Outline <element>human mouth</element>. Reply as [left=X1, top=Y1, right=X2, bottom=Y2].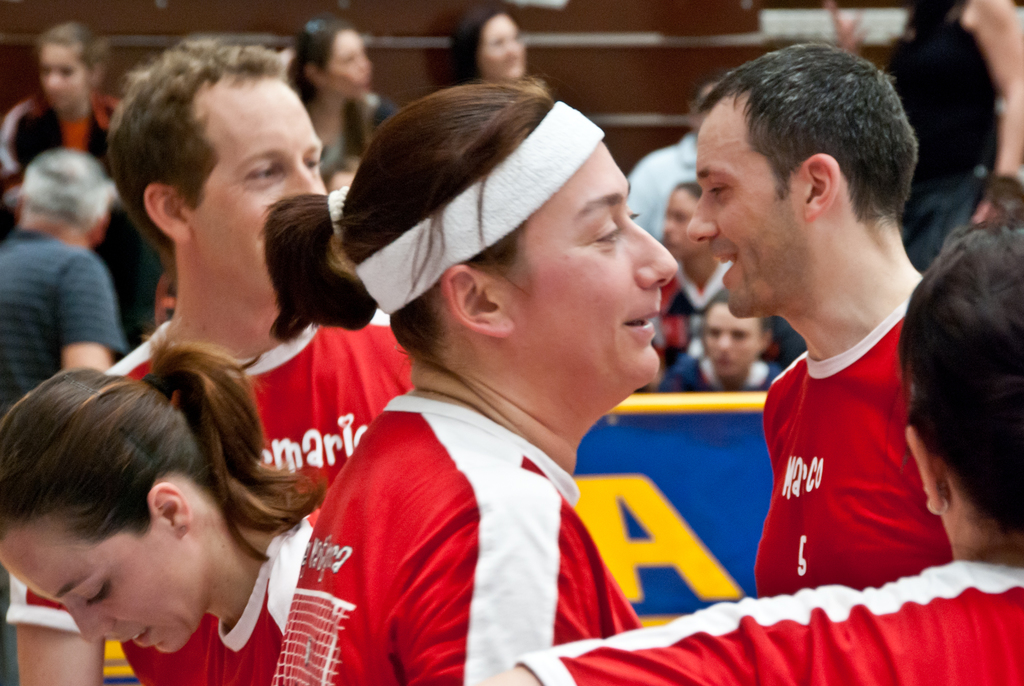
[left=113, top=626, right=149, bottom=652].
